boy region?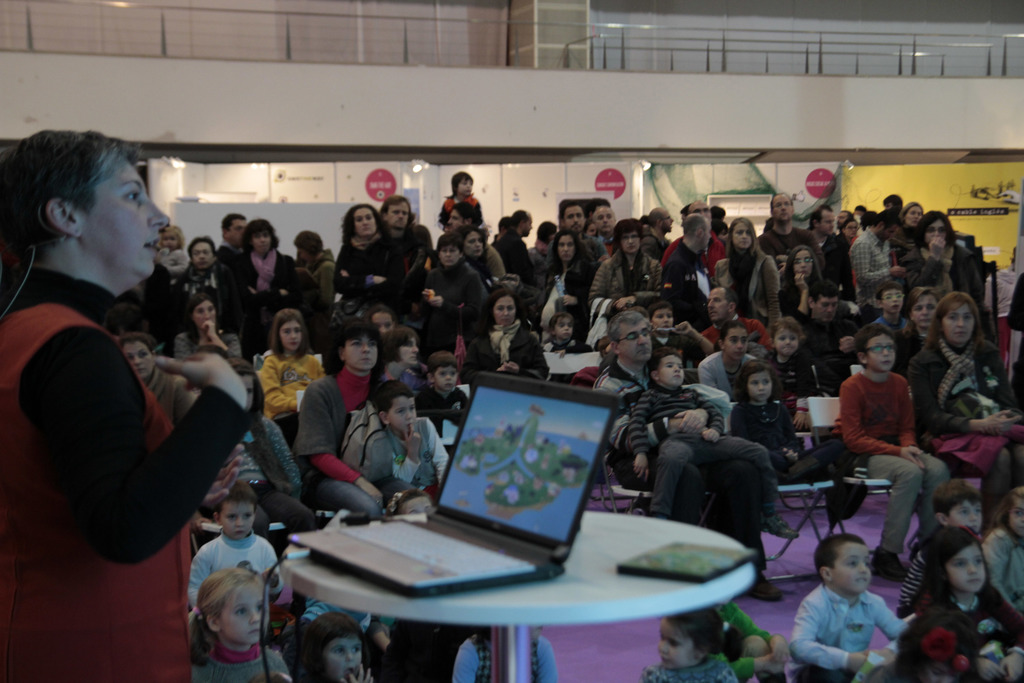
<region>414, 352, 470, 433</region>
